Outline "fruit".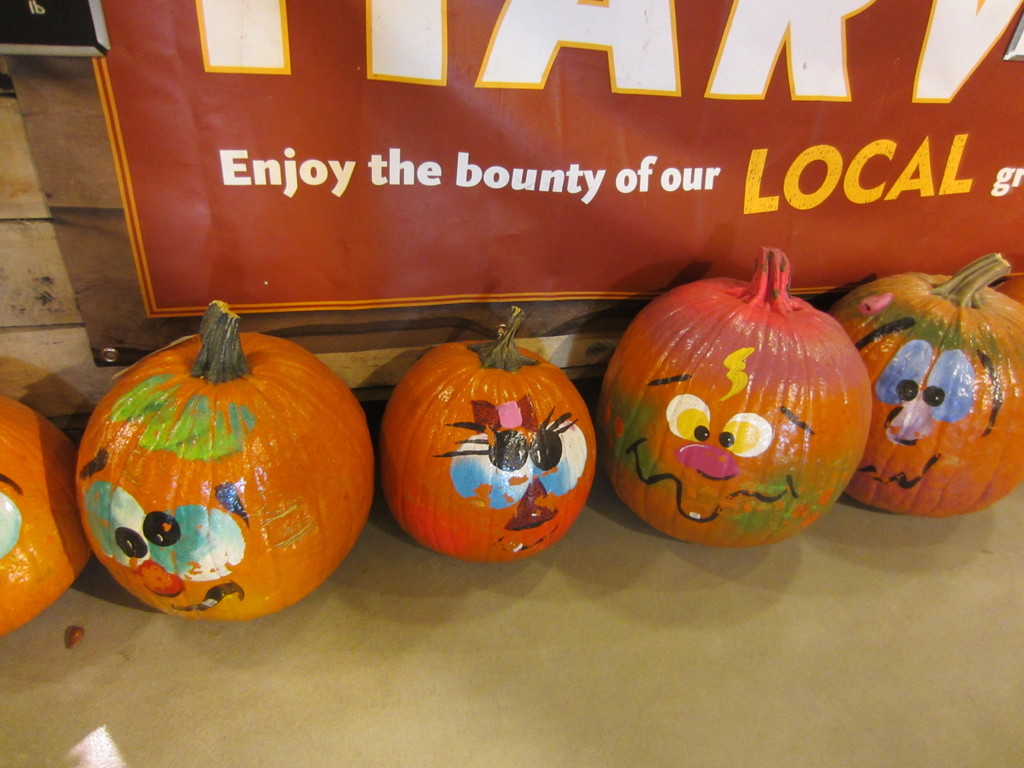
Outline: crop(80, 295, 375, 616).
